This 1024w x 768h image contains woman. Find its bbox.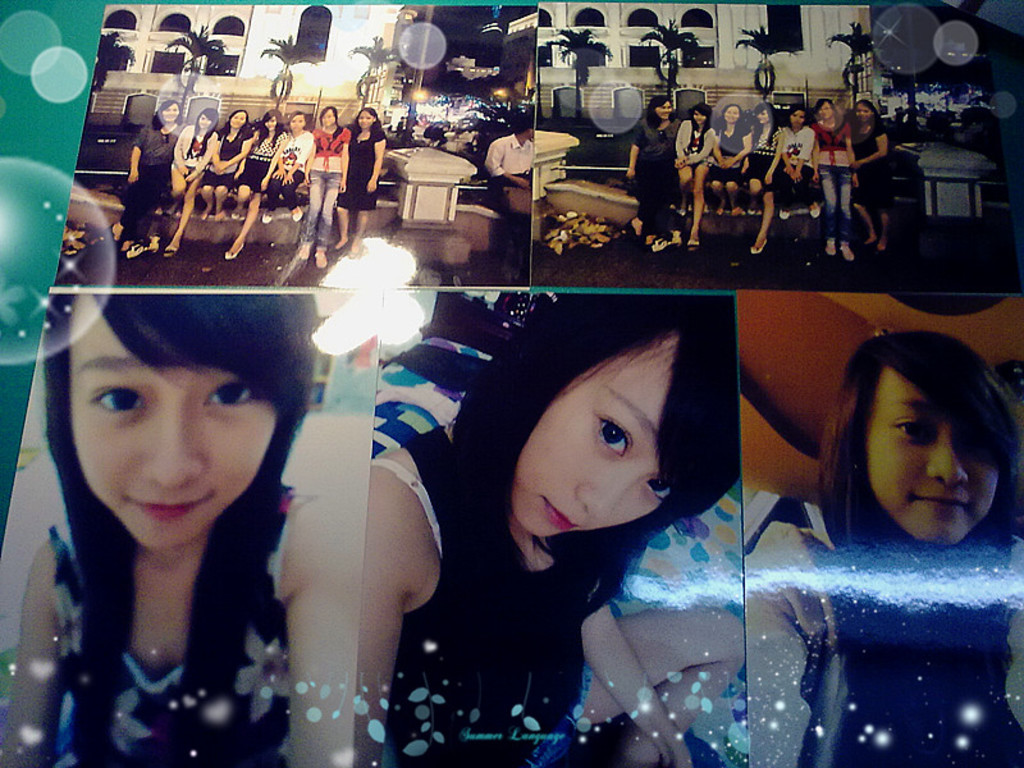
x1=335 y1=100 x2=388 y2=260.
